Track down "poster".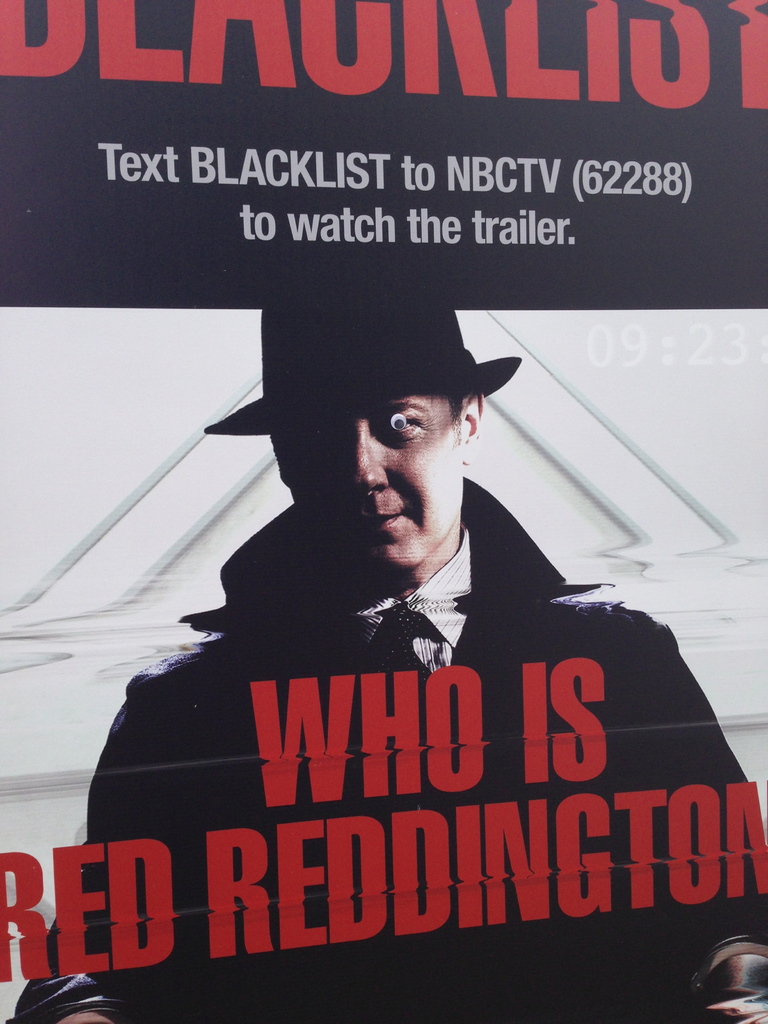
Tracked to bbox=(0, 0, 767, 1023).
